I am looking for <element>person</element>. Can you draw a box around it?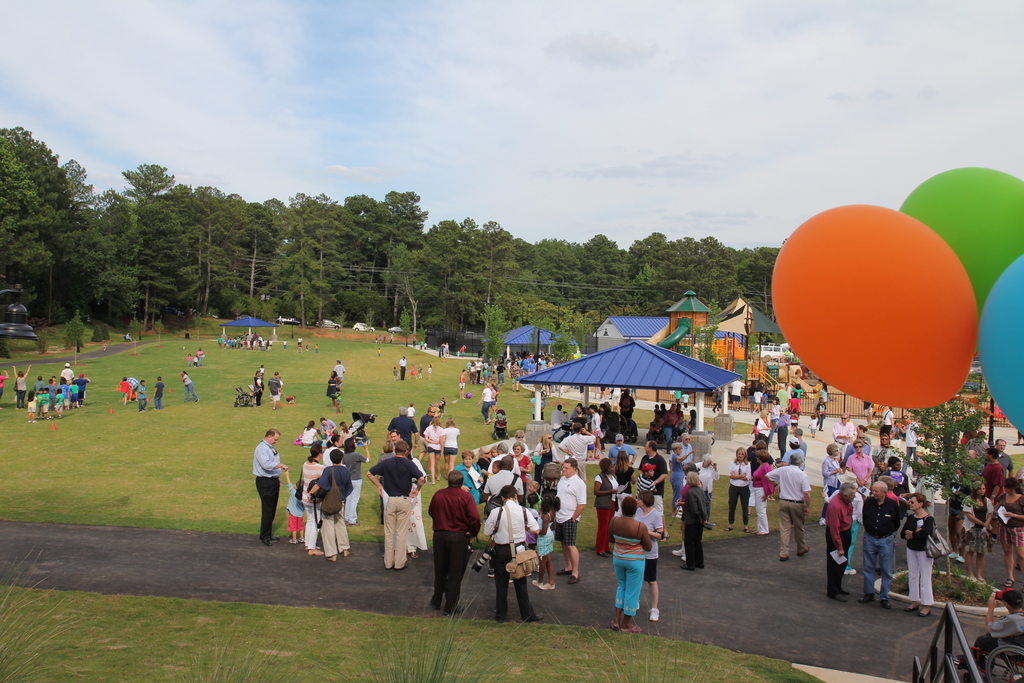
Sure, the bounding box is 817/382/832/399.
